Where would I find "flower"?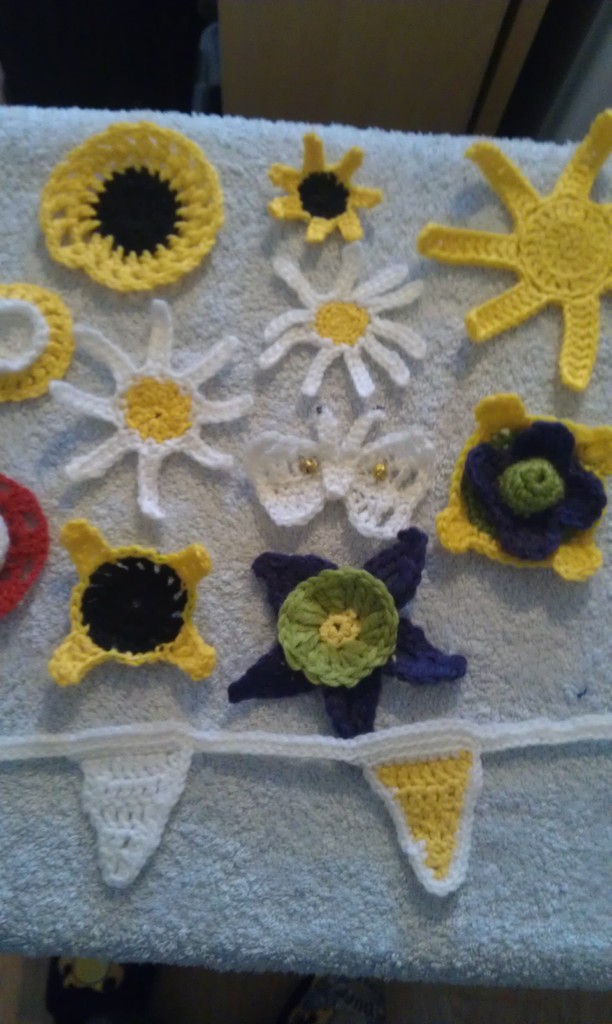
At <bbox>420, 113, 611, 396</bbox>.
